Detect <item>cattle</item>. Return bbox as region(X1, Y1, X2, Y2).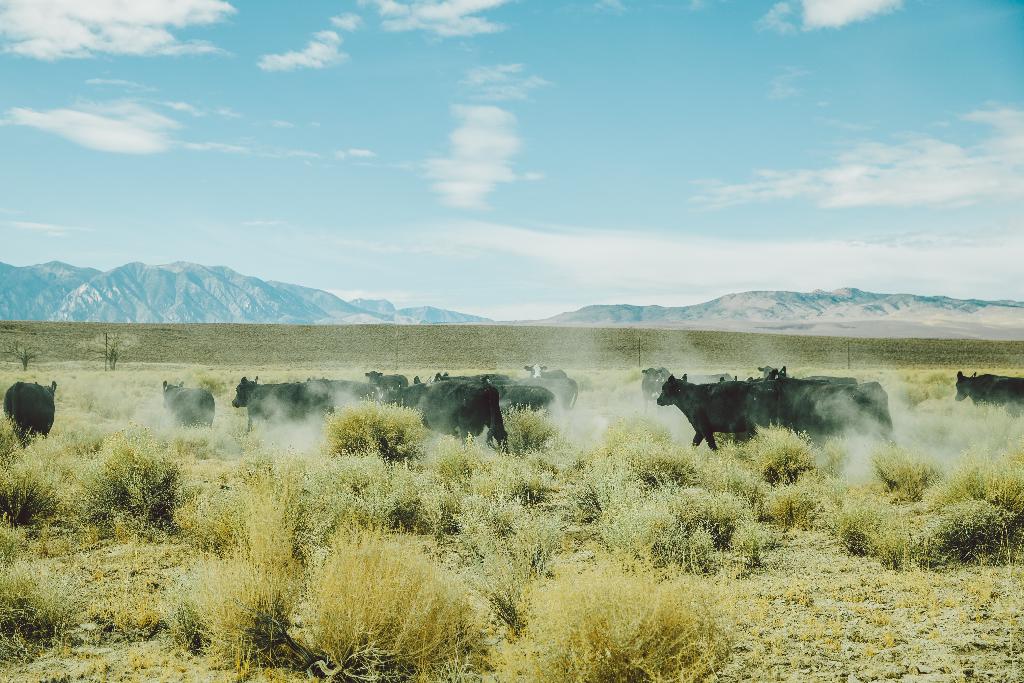
region(754, 366, 856, 382).
